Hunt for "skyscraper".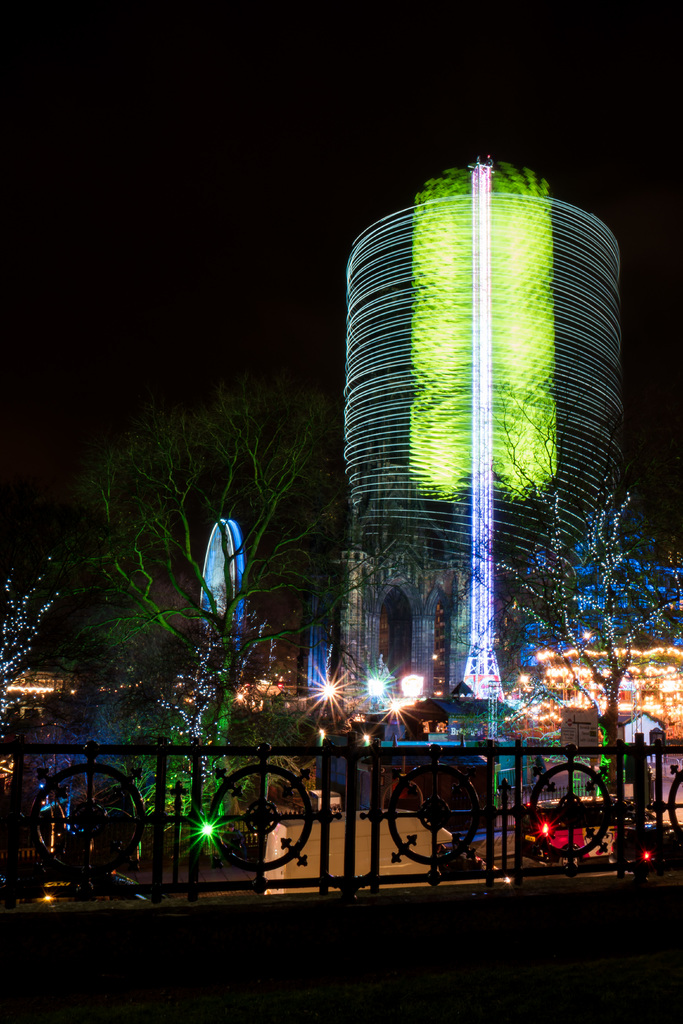
Hunted down at detection(345, 127, 629, 799).
